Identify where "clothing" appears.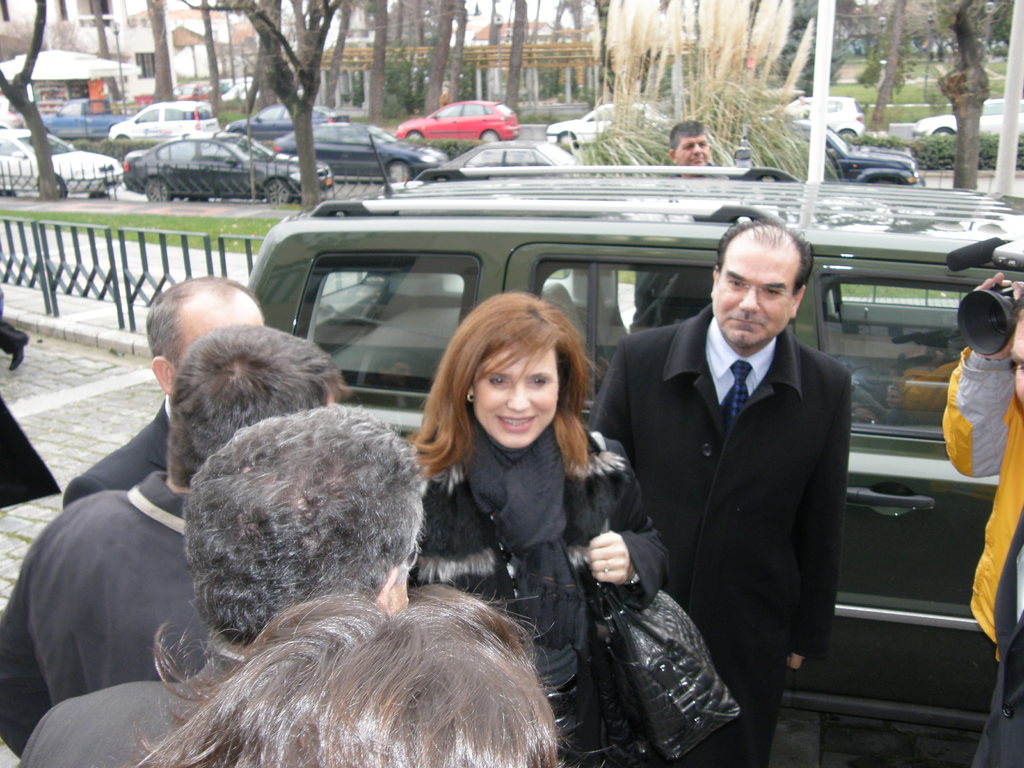
Appears at (0,471,213,762).
